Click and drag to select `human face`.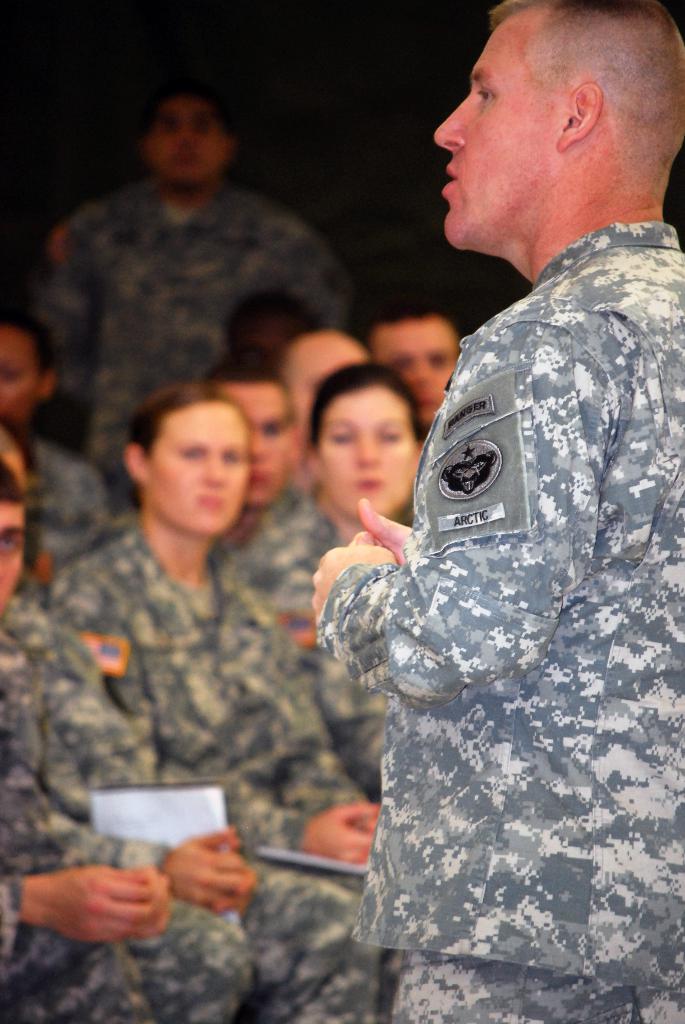
Selection: left=150, top=404, right=242, bottom=534.
